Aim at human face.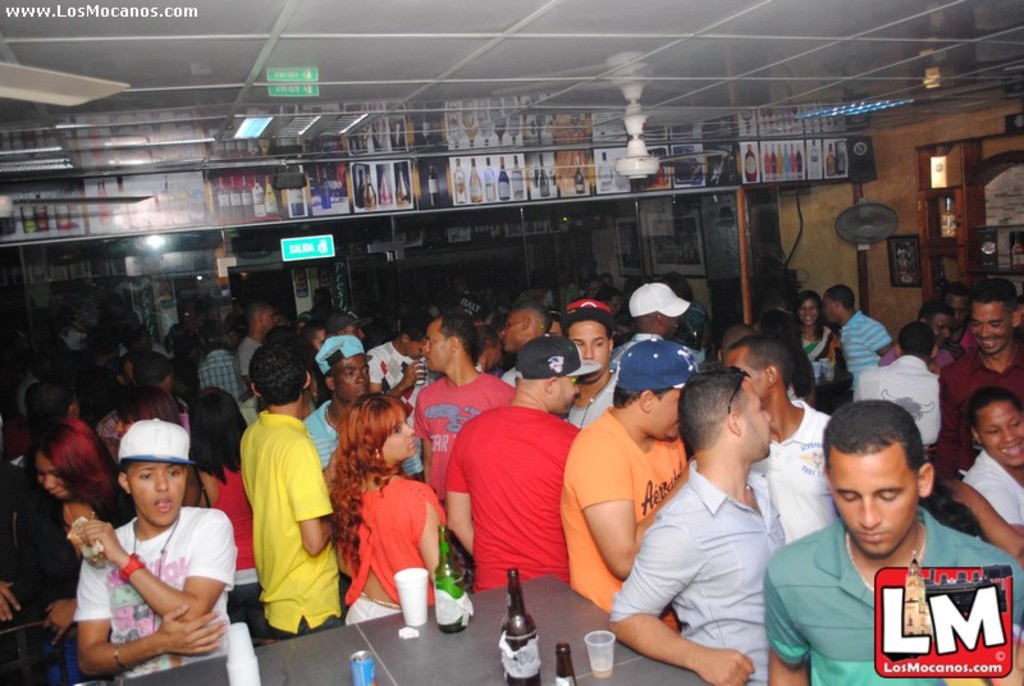
Aimed at 742, 383, 771, 454.
